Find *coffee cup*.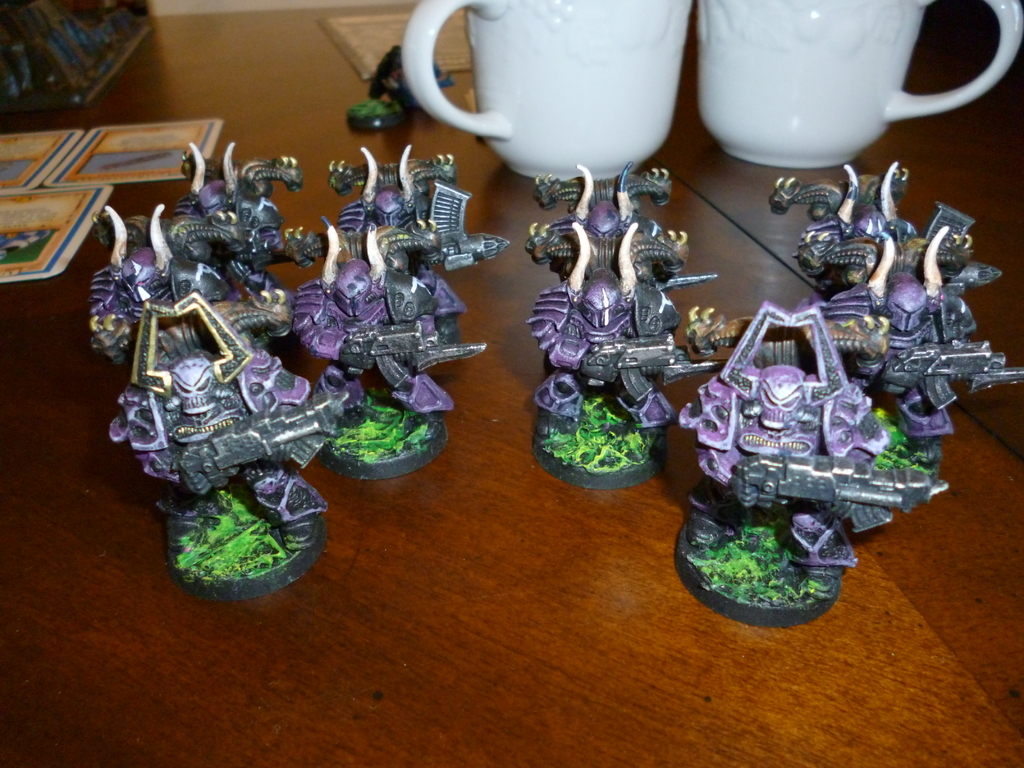
Rect(399, 0, 696, 182).
